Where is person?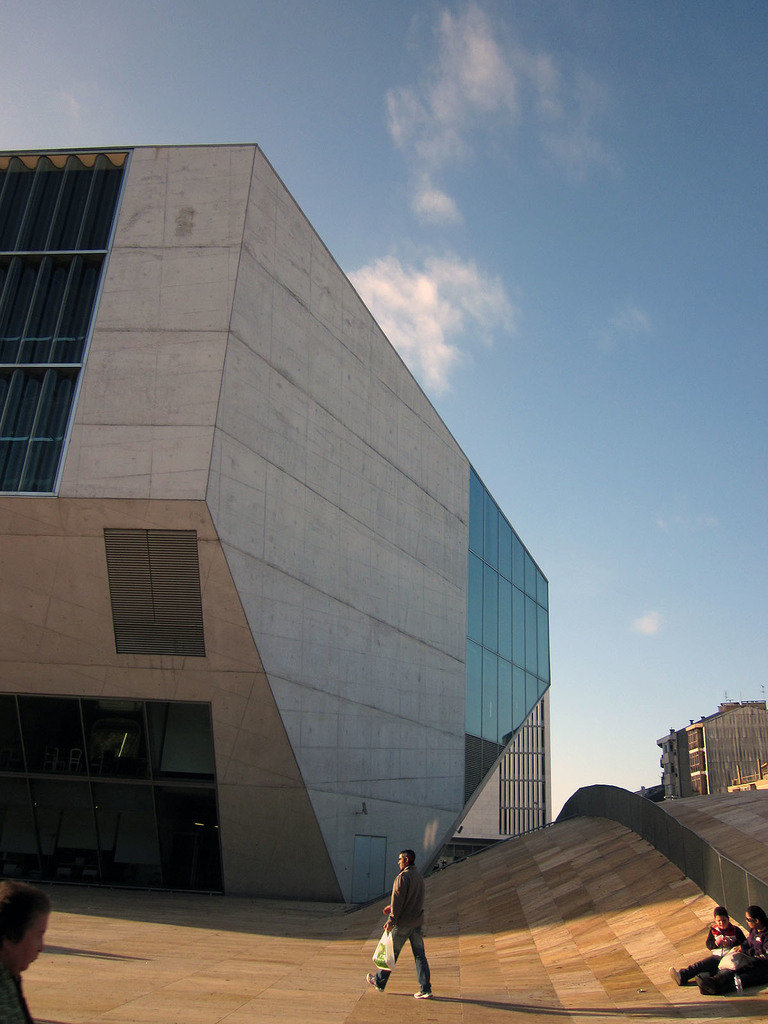
x1=692, y1=904, x2=767, y2=998.
